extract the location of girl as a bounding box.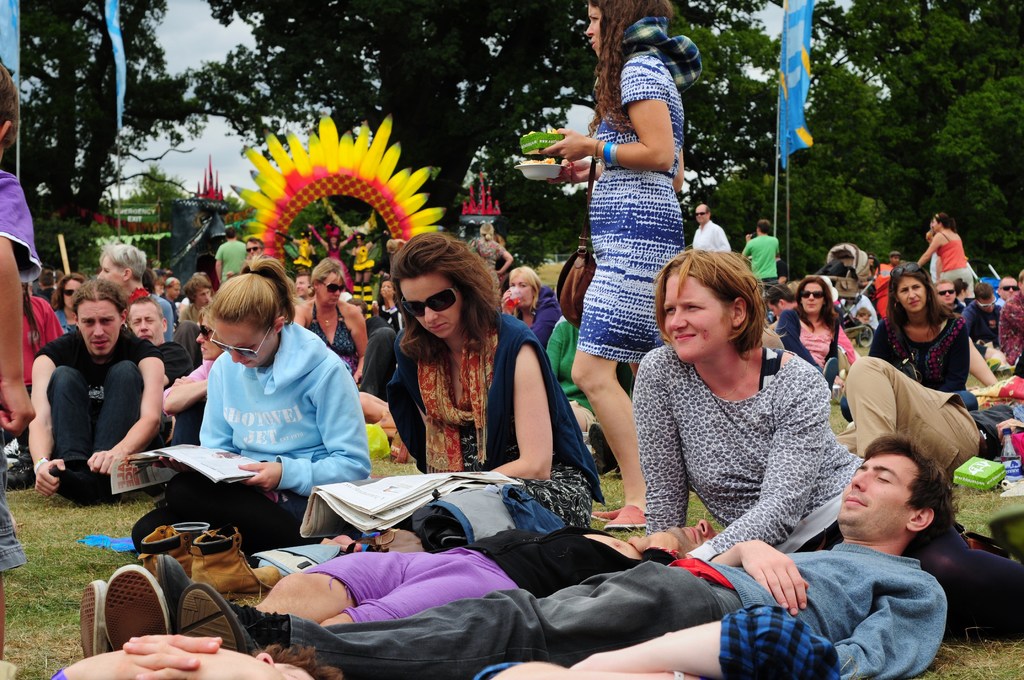
(530, 0, 685, 530).
